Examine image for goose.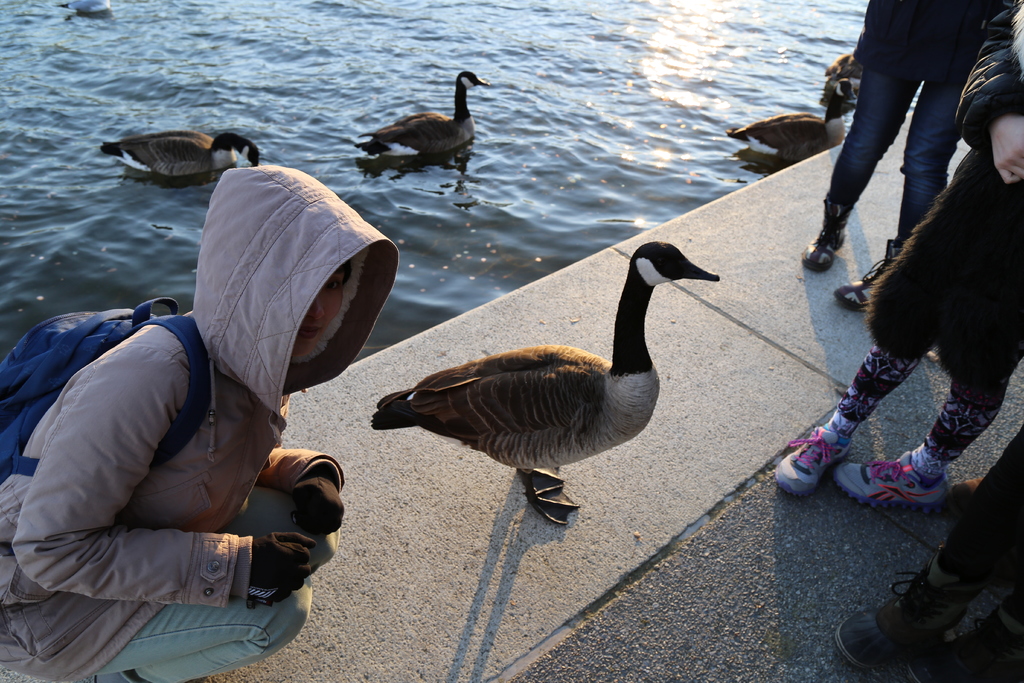
Examination result: <region>369, 237, 720, 523</region>.
